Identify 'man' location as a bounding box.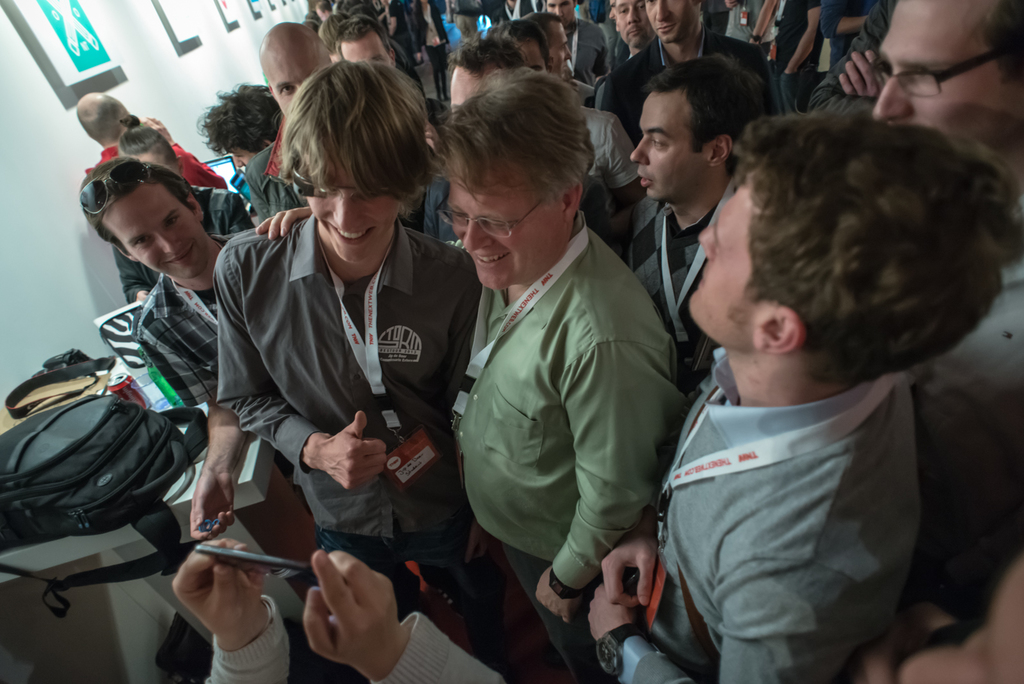
<bbox>432, 92, 691, 637</bbox>.
